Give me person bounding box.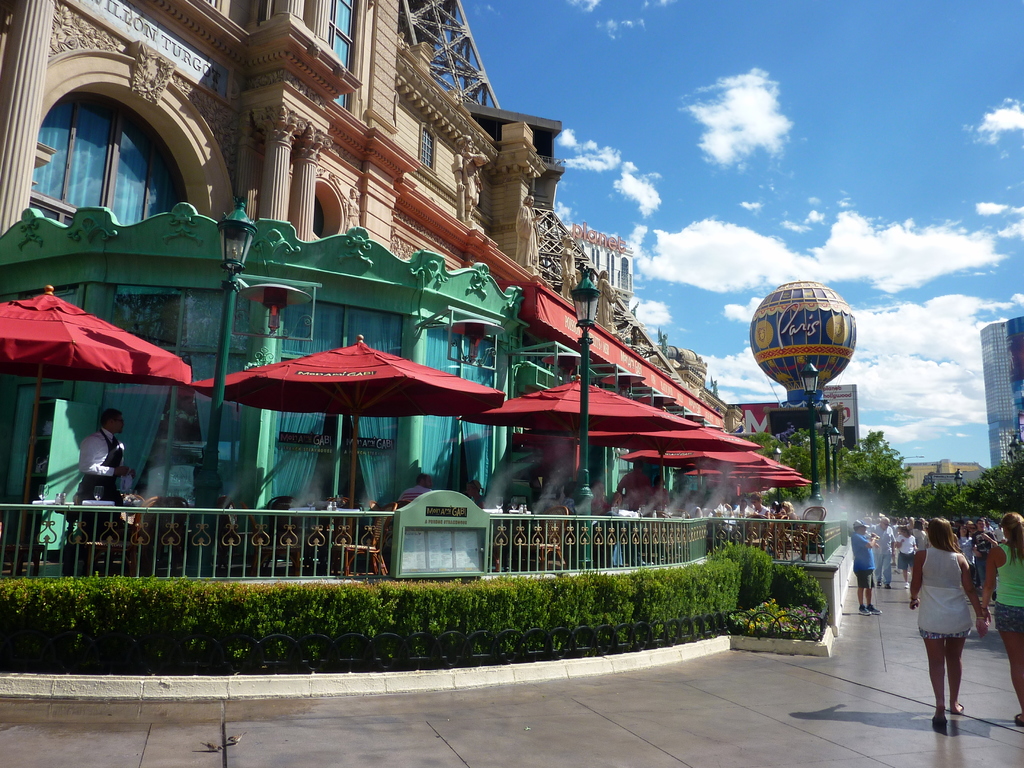
l=849, t=519, r=887, b=618.
